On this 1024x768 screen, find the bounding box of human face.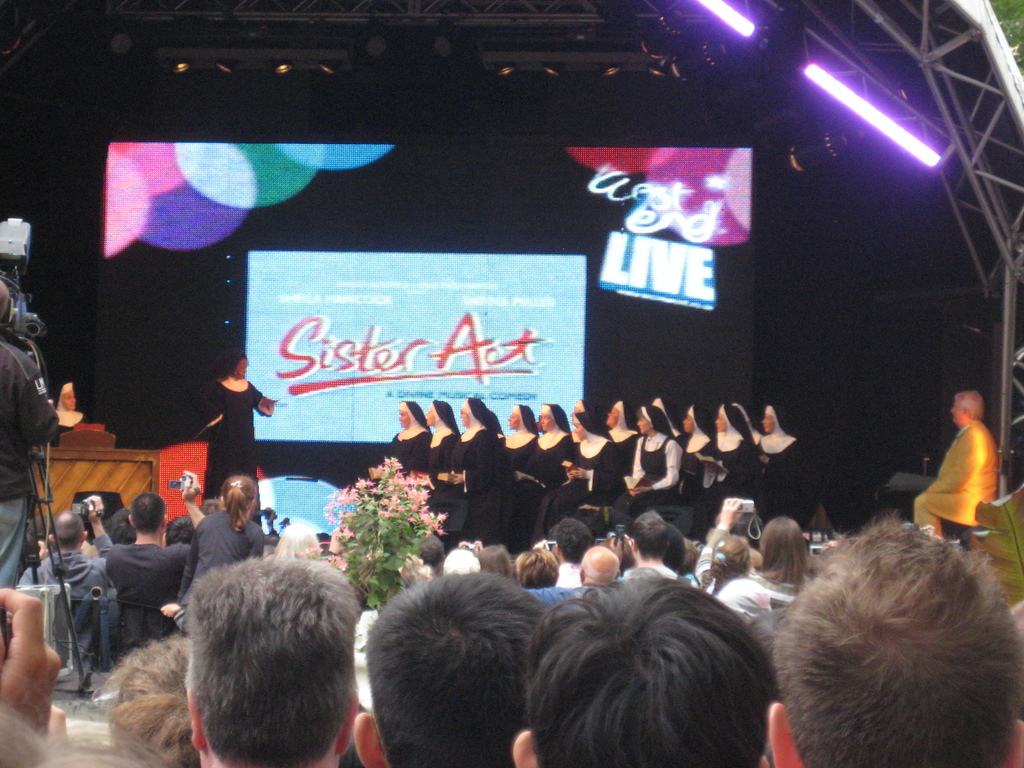
Bounding box: <bbox>604, 405, 614, 428</bbox>.
